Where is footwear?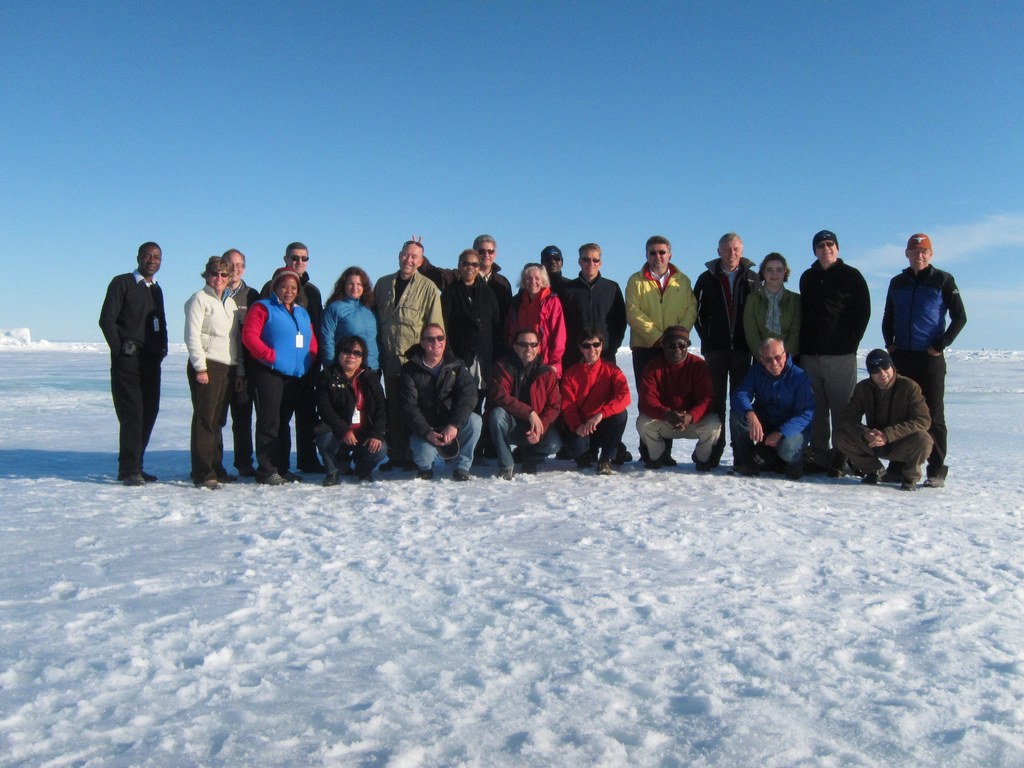
[x1=786, y1=461, x2=803, y2=477].
